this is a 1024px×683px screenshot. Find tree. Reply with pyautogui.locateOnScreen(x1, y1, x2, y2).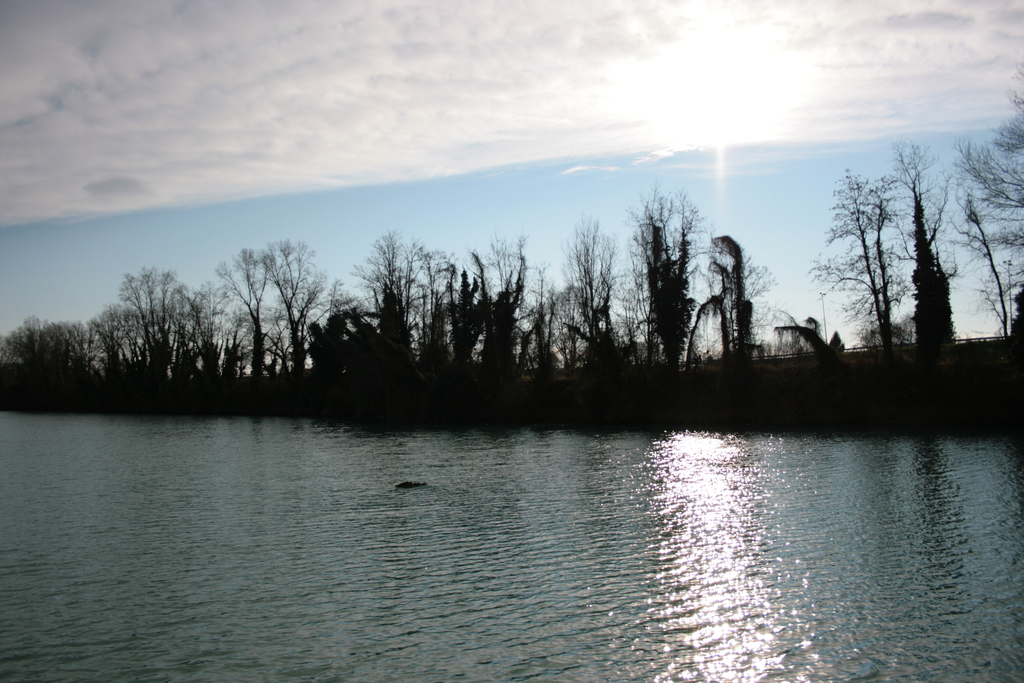
pyautogui.locateOnScreen(872, 136, 960, 347).
